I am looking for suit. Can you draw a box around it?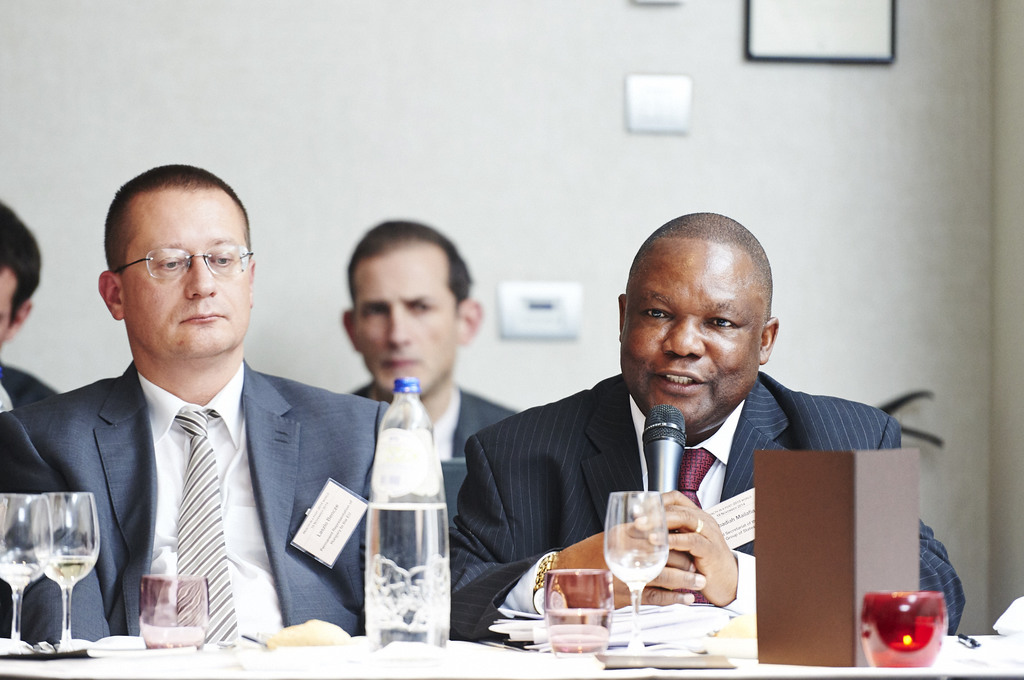
Sure, the bounding box is [349,382,531,539].
